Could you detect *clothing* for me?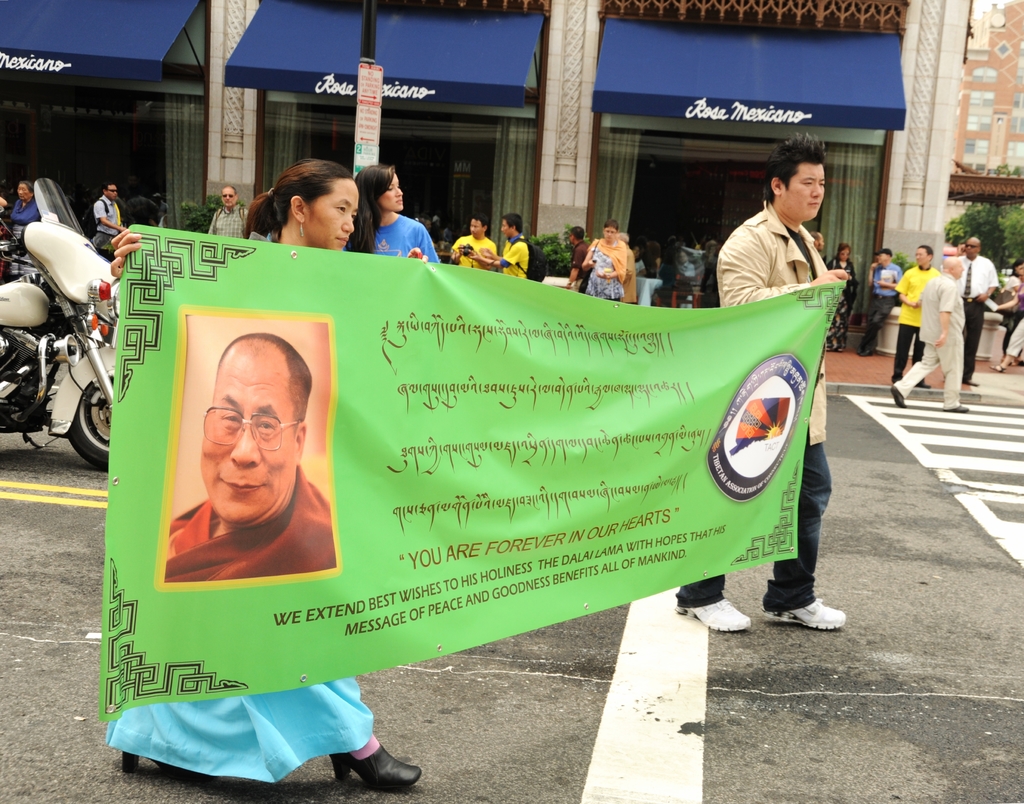
Detection result: (894, 268, 966, 408).
